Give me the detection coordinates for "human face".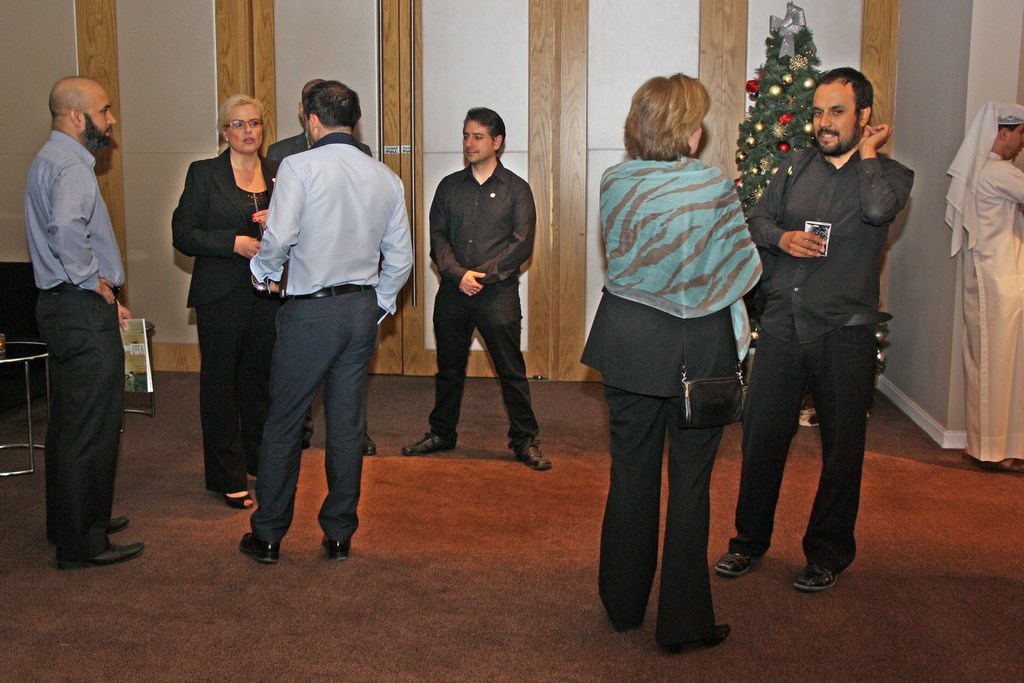
(85, 89, 118, 150).
